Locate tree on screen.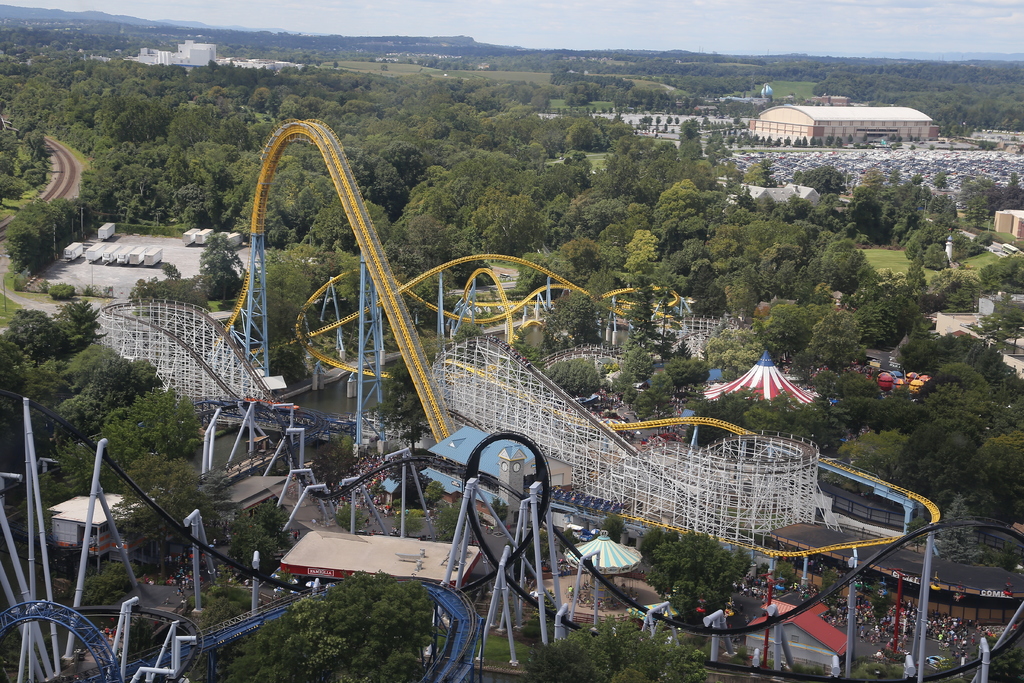
On screen at [392,508,421,541].
